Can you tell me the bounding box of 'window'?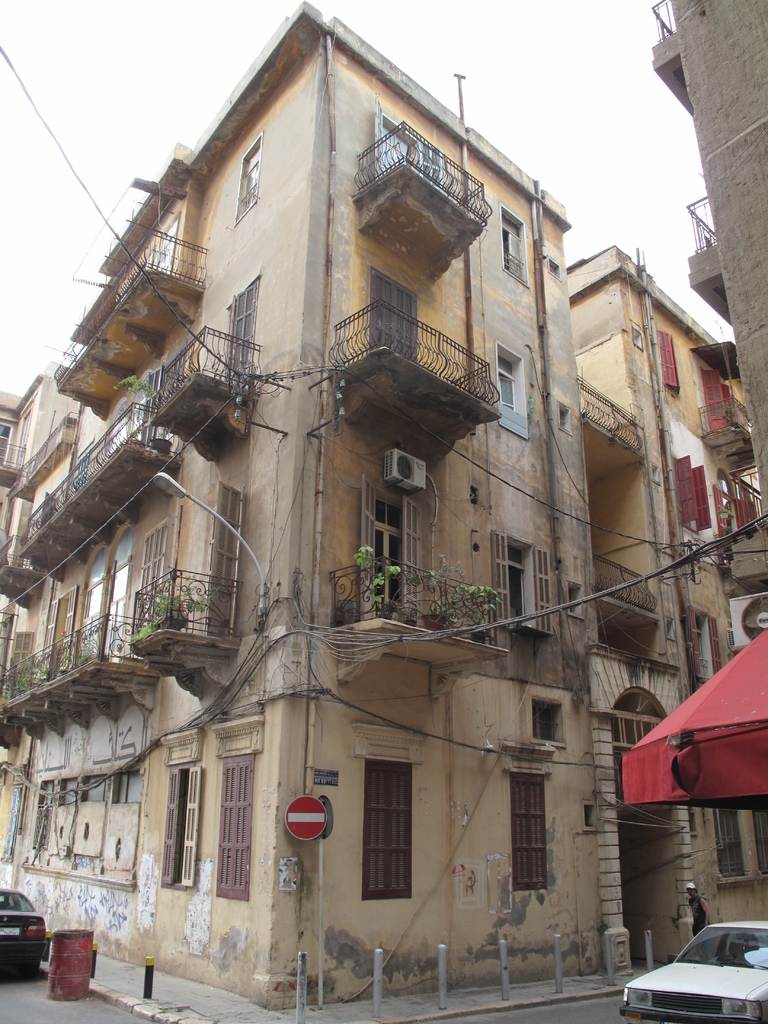
38, 781, 57, 807.
